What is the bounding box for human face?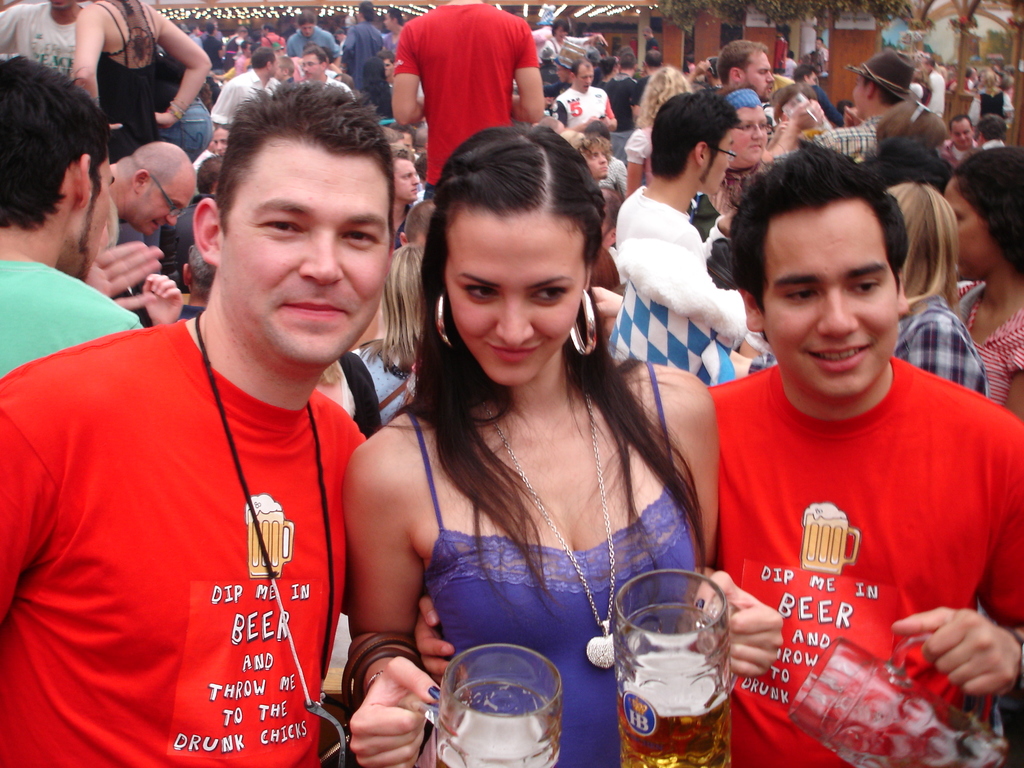
{"left": 299, "top": 24, "right": 311, "bottom": 38}.
